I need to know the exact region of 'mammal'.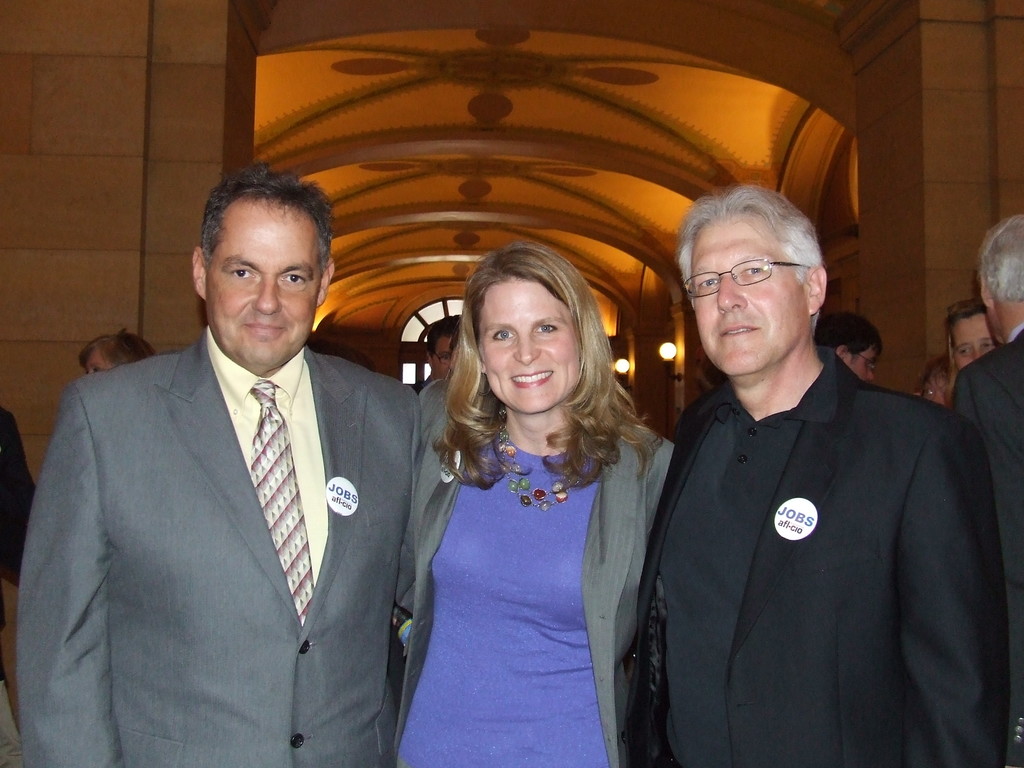
Region: <box>416,311,467,384</box>.
